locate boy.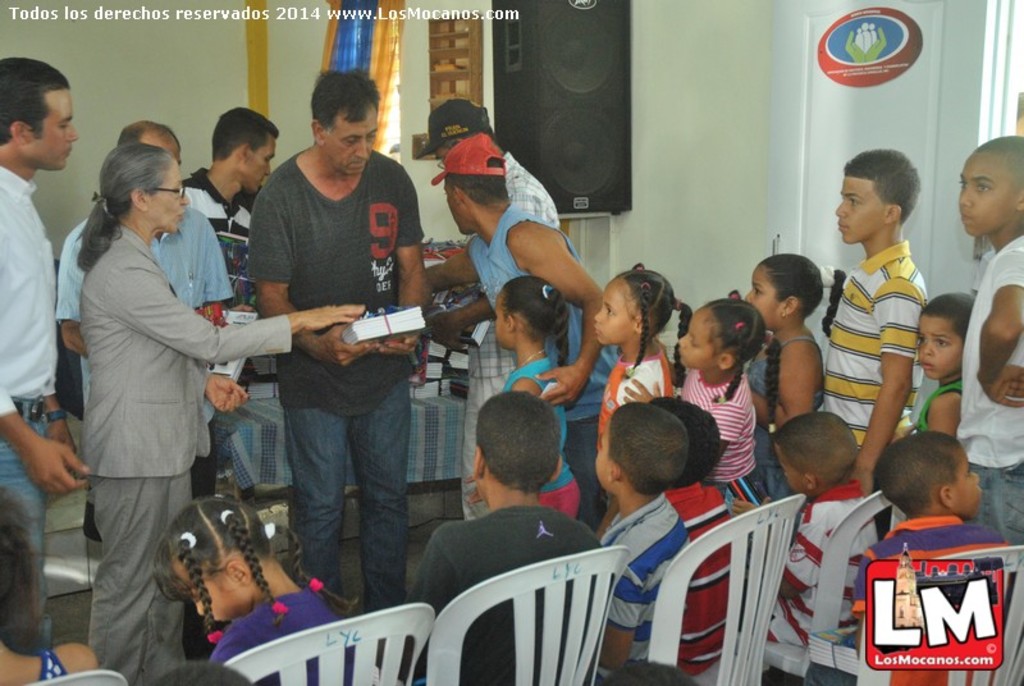
Bounding box: [819, 150, 933, 500].
